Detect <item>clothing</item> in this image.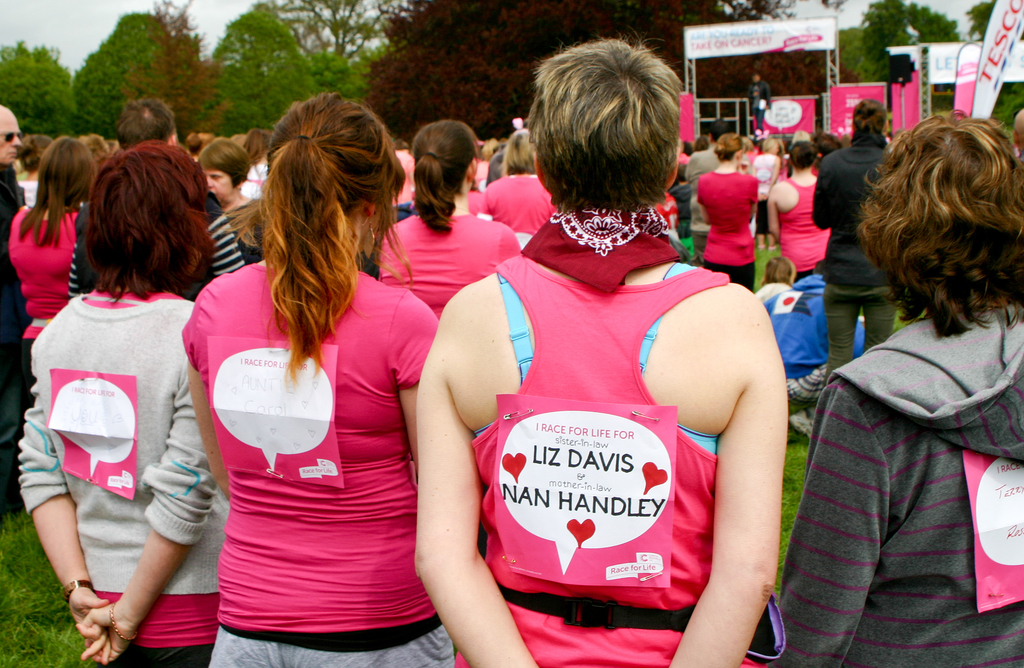
Detection: rect(0, 162, 33, 525).
